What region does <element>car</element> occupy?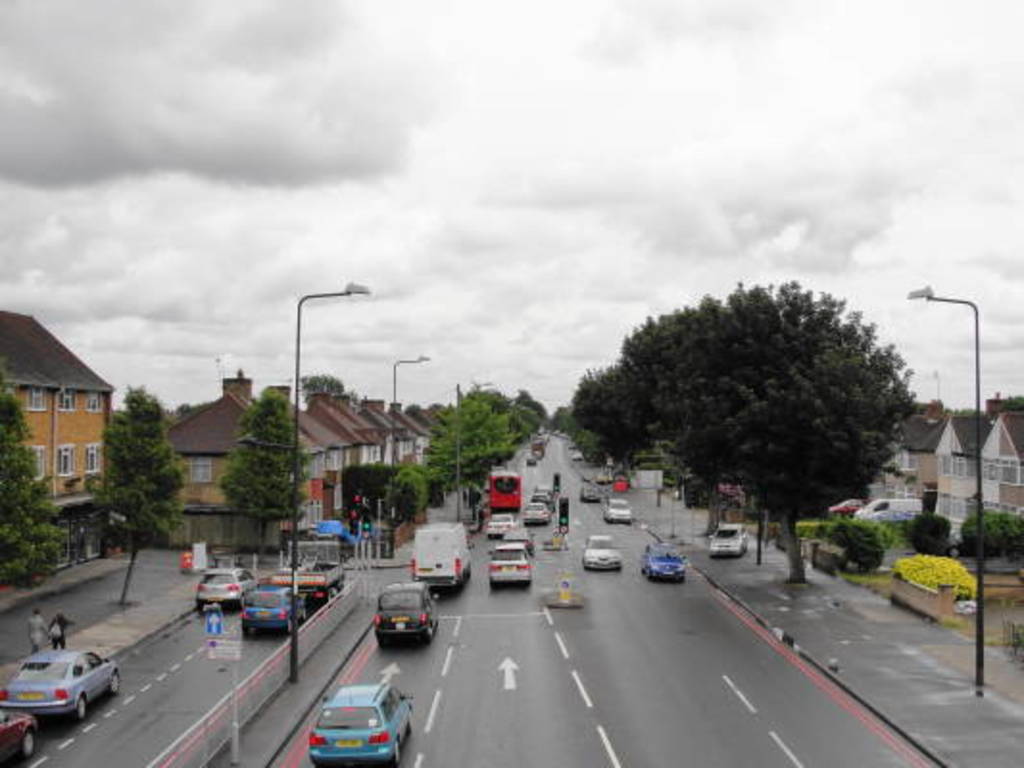
BBox(484, 511, 513, 528).
